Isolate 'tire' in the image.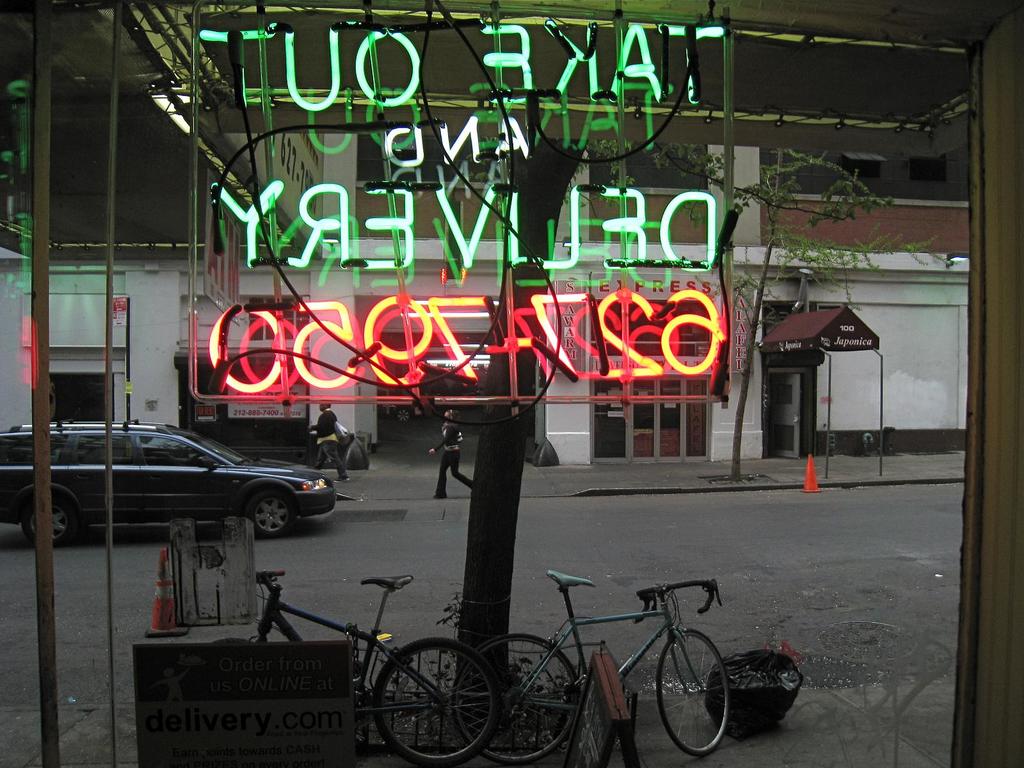
Isolated region: 372, 636, 504, 767.
